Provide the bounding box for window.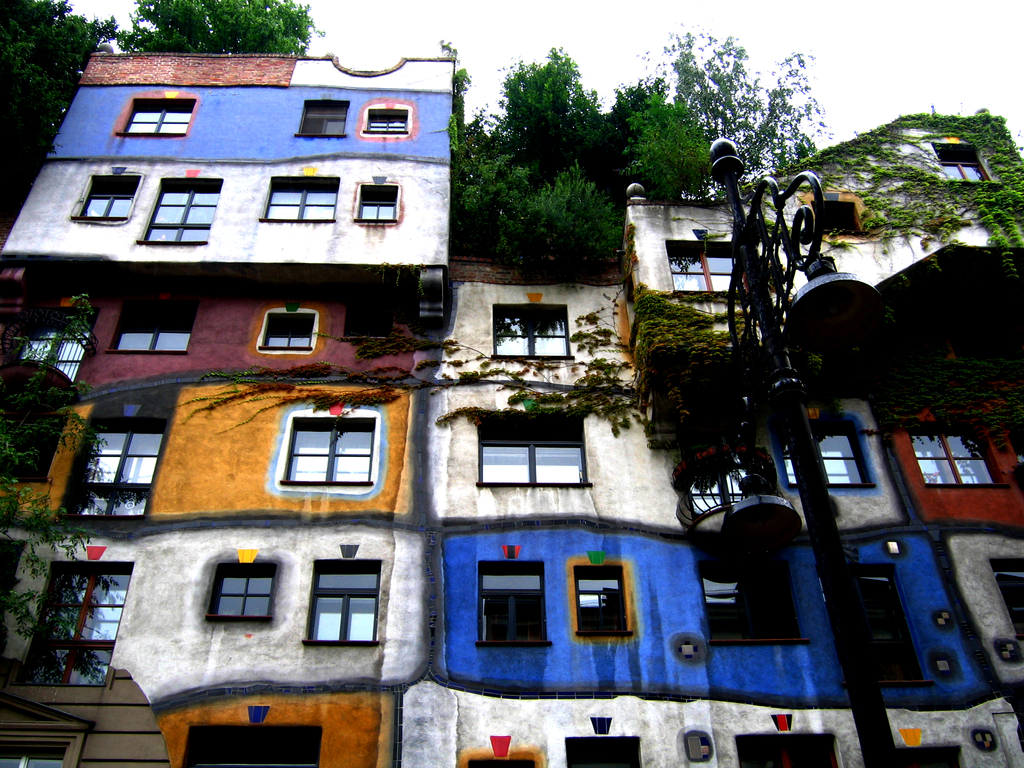
572:561:628:635.
